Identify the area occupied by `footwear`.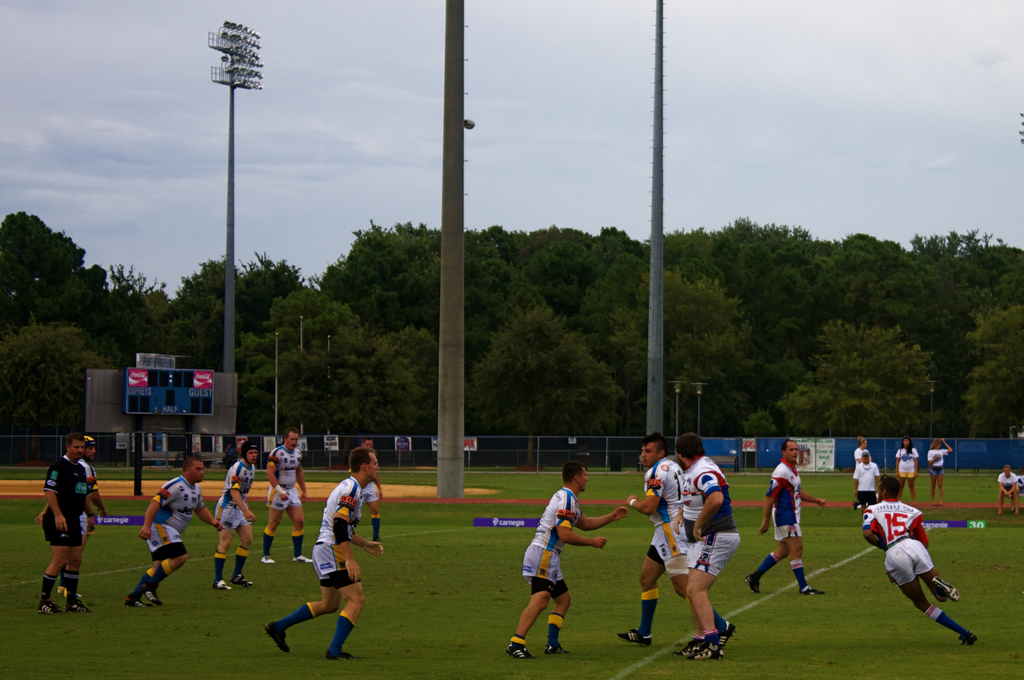
Area: BBox(945, 588, 959, 604).
